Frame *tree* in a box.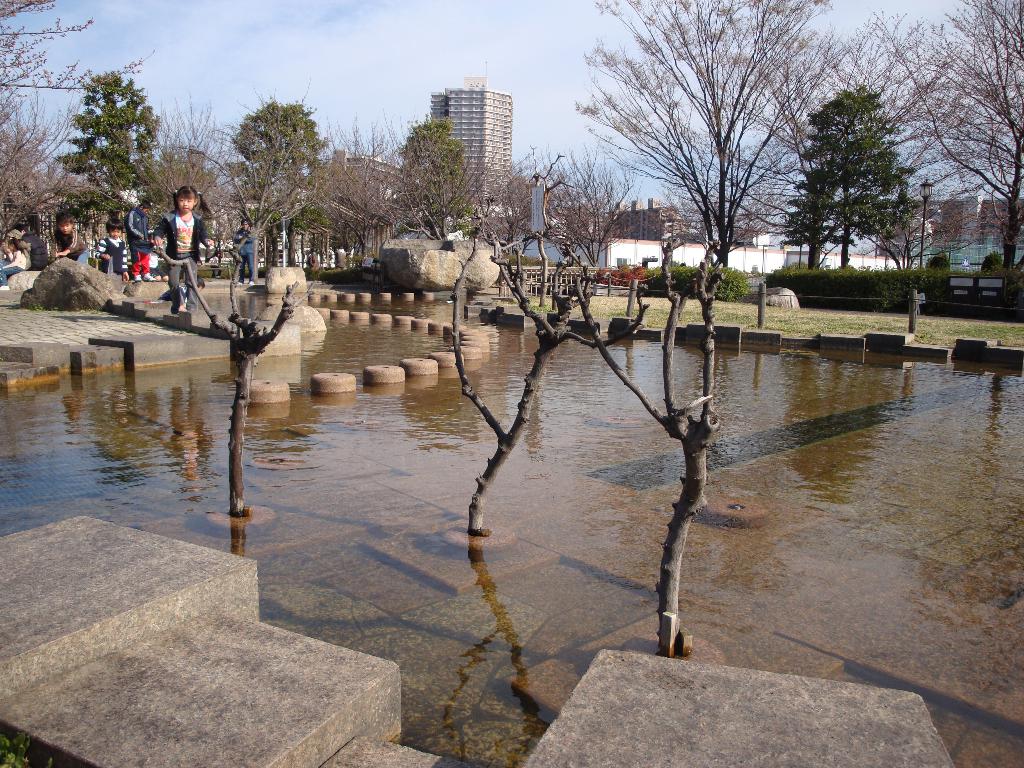
[x1=0, y1=77, x2=90, y2=248].
